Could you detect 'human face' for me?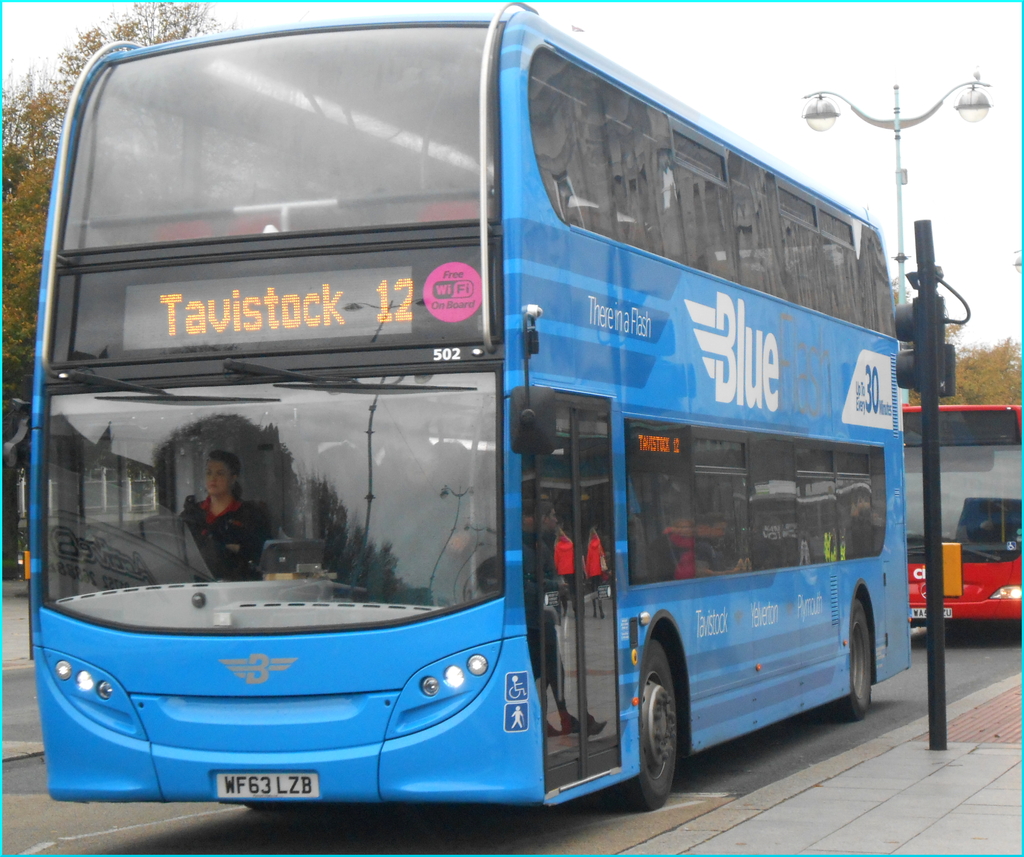
Detection result: (left=204, top=467, right=227, bottom=498).
